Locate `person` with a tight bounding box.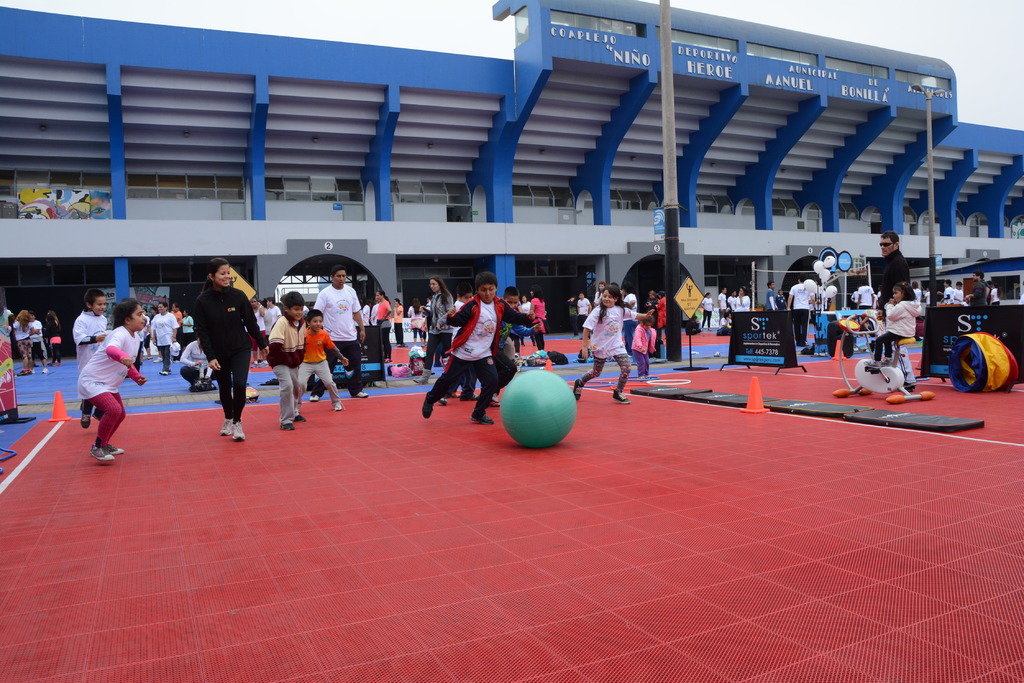
938:279:952:303.
